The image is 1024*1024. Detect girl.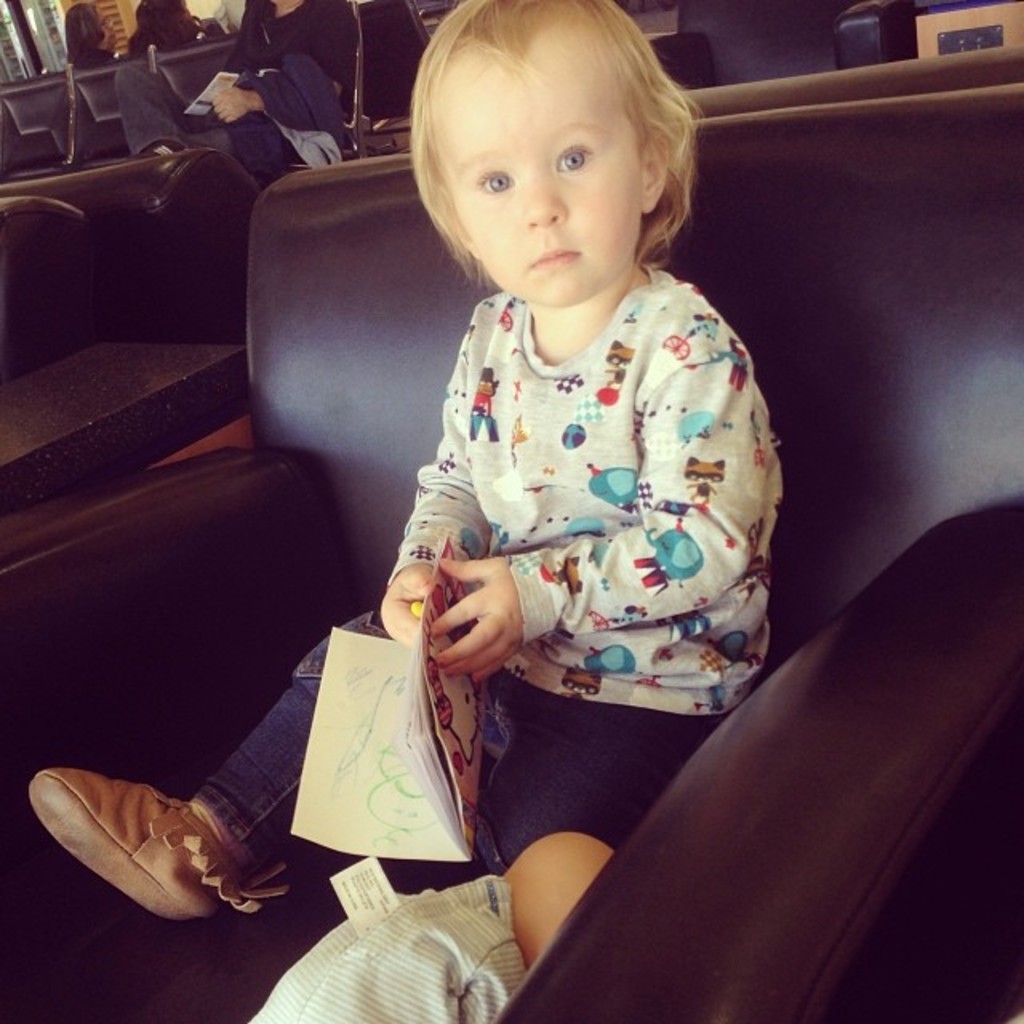
Detection: (x1=32, y1=0, x2=781, y2=966).
